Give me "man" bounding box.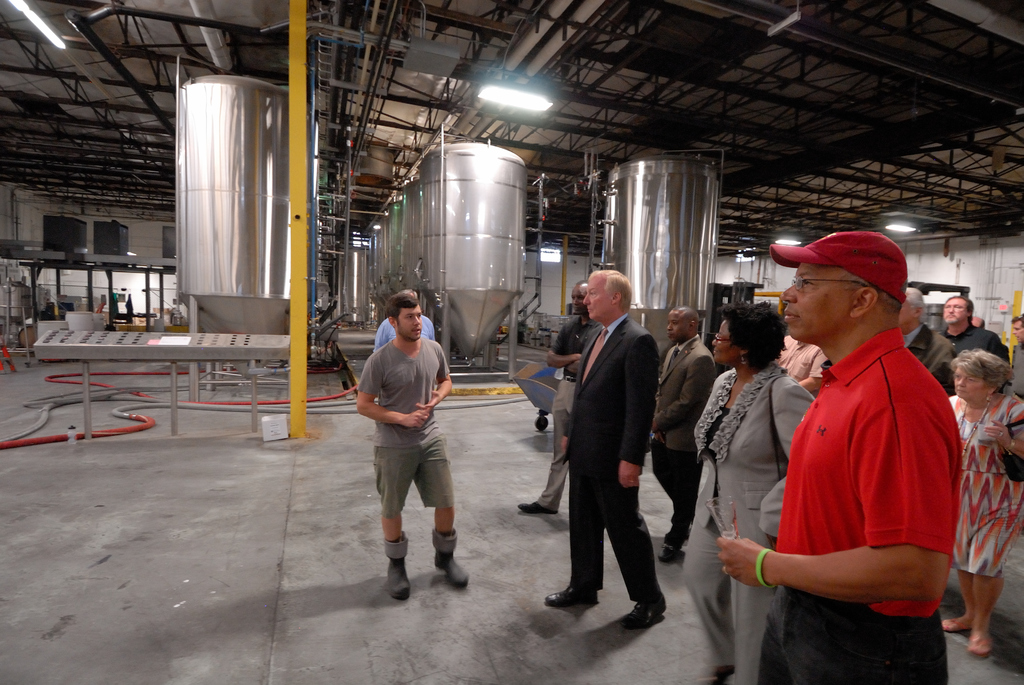
Rect(353, 292, 471, 603).
